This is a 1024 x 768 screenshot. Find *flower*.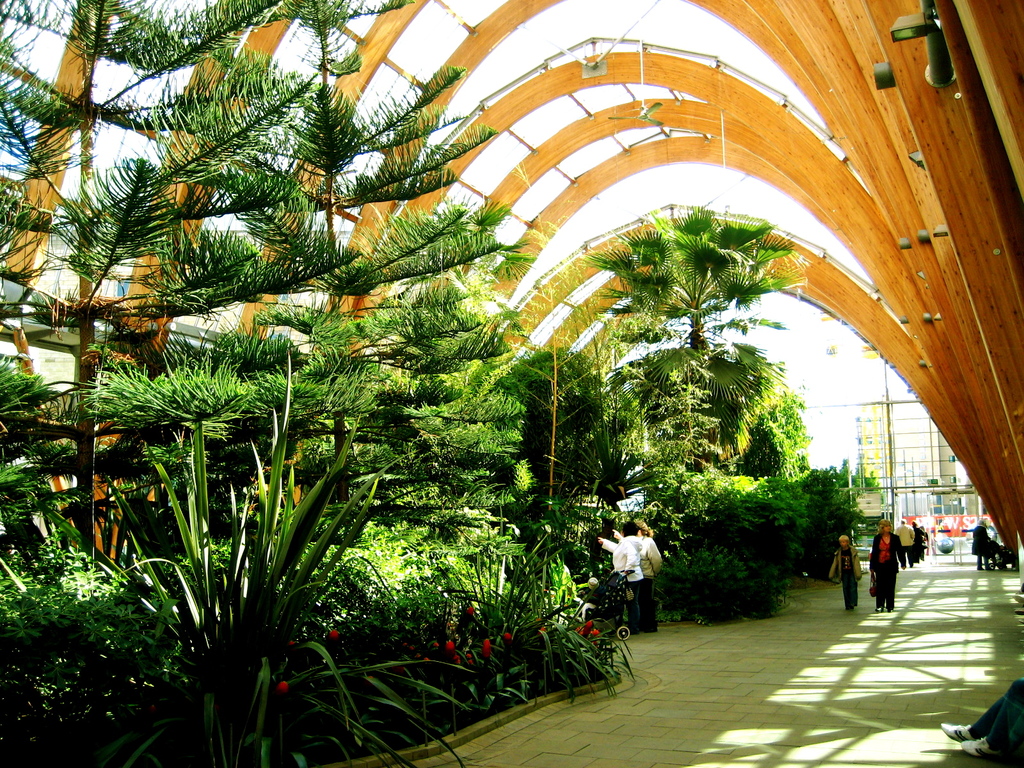
Bounding box: [x1=274, y1=678, x2=287, y2=695].
